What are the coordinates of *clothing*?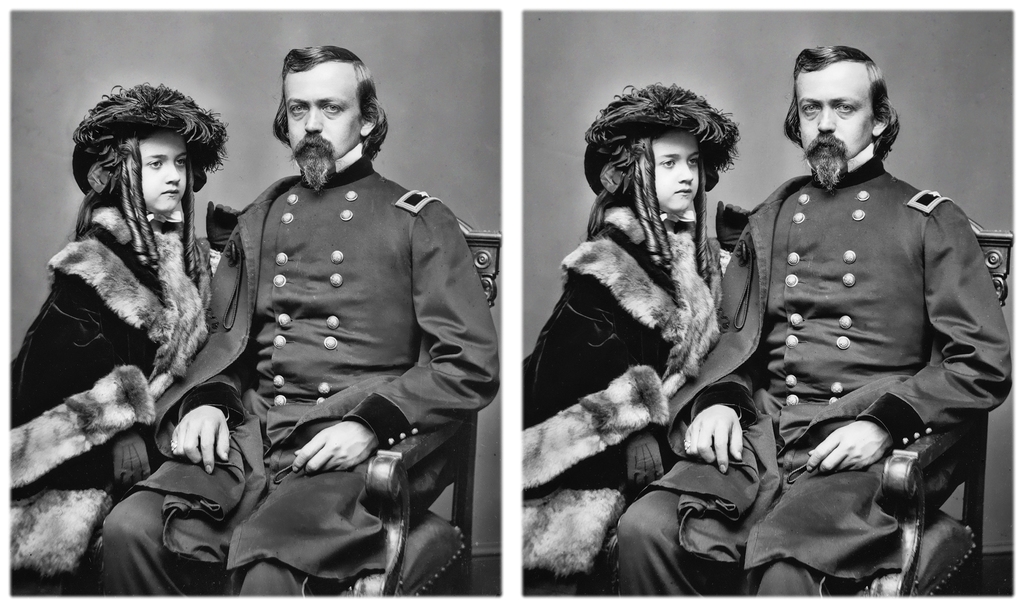
{"x1": 13, "y1": 208, "x2": 213, "y2": 593}.
